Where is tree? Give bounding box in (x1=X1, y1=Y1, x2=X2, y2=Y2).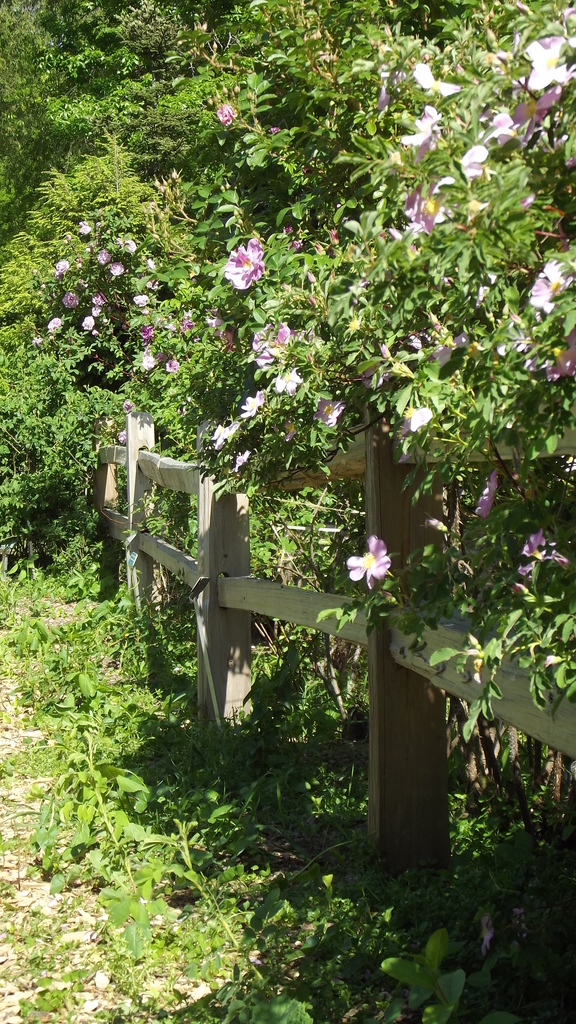
(x1=0, y1=0, x2=255, y2=517).
